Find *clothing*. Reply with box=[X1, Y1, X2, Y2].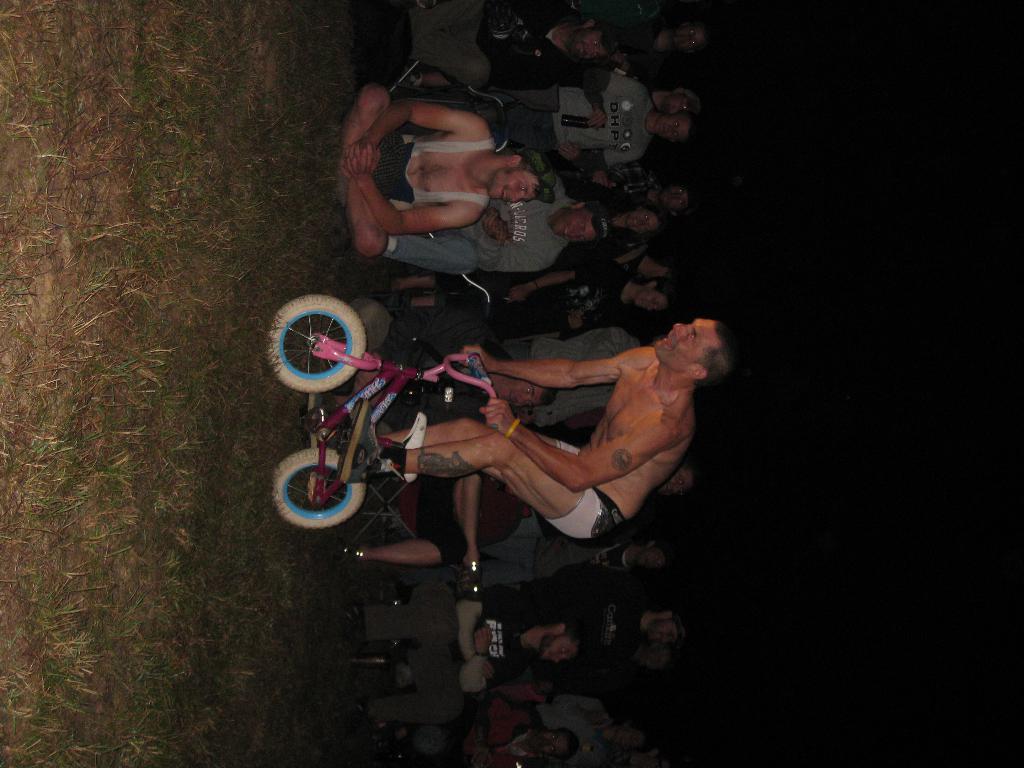
box=[429, 277, 625, 343].
